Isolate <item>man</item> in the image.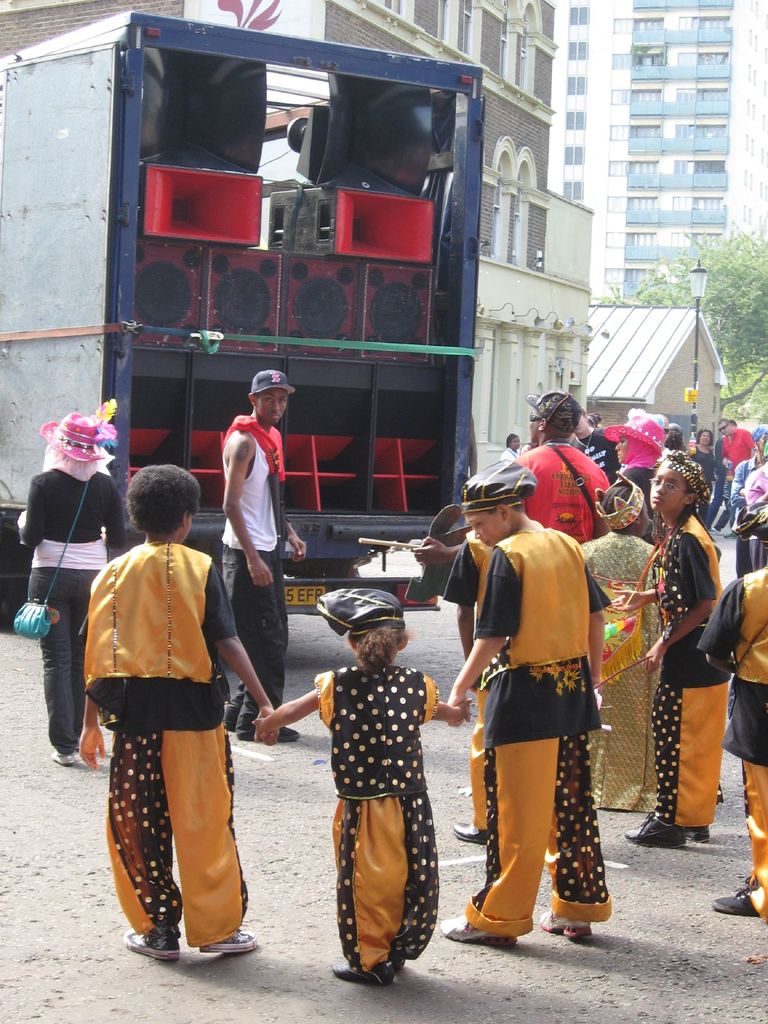
Isolated region: rect(509, 390, 611, 550).
